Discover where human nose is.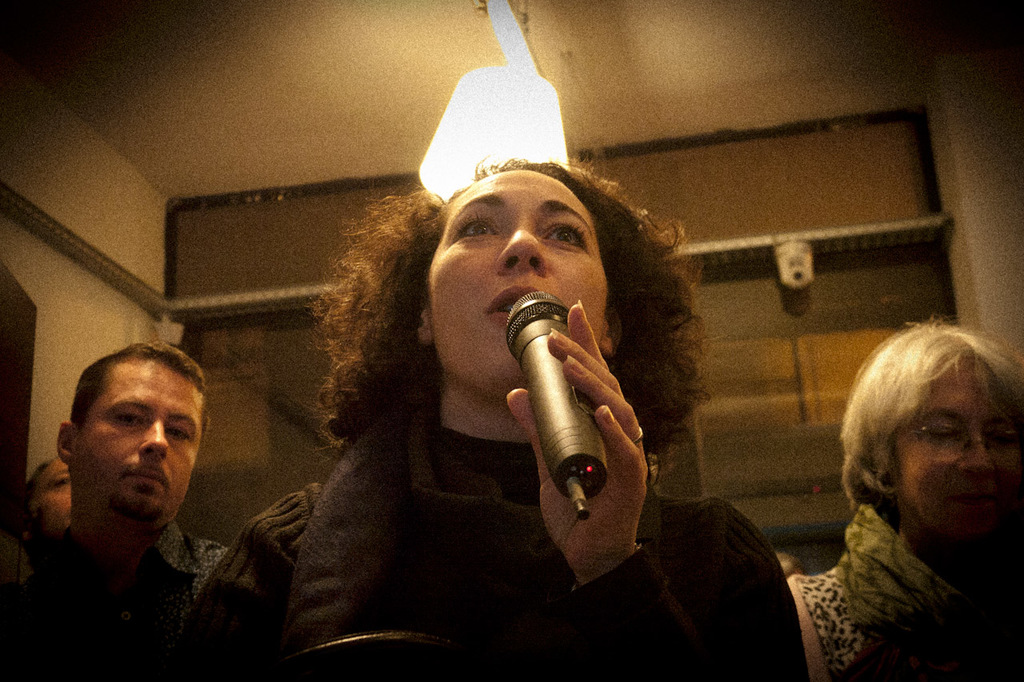
Discovered at [493,219,551,274].
